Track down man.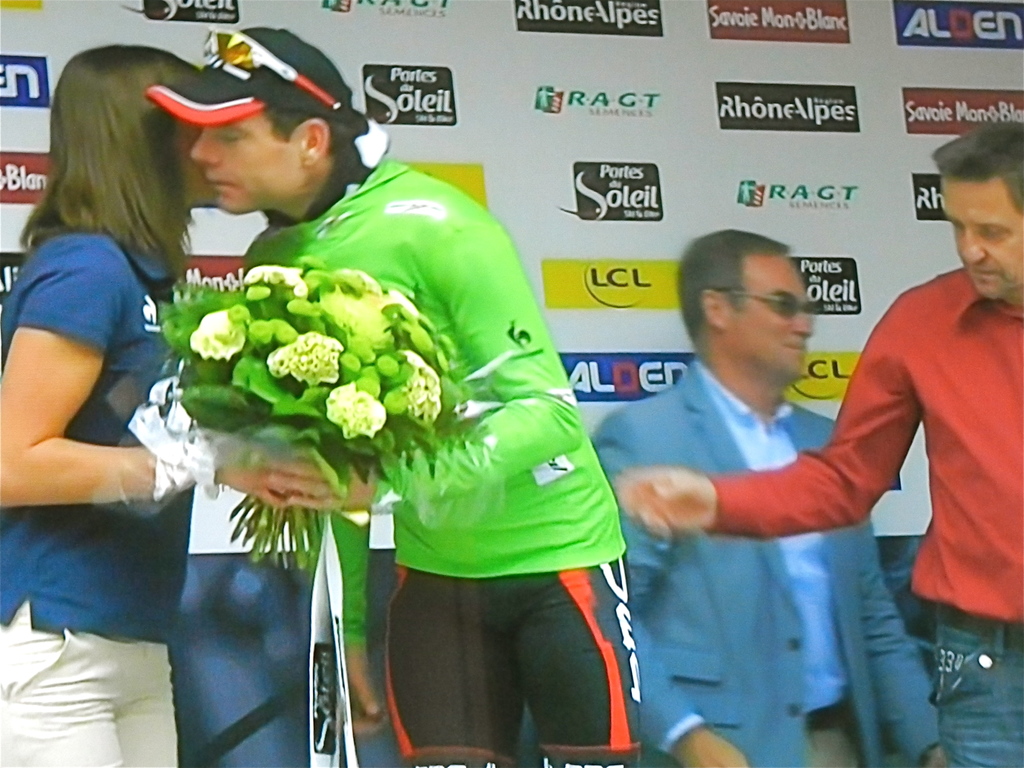
Tracked to pyautogui.locateOnScreen(147, 28, 645, 767).
